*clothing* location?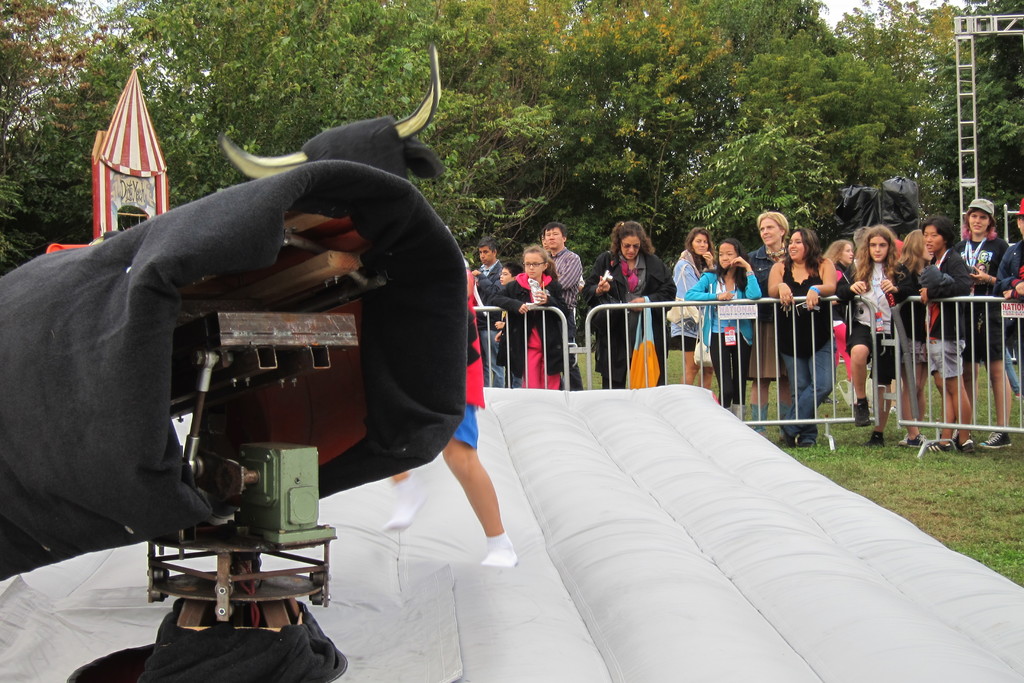
detection(855, 247, 902, 398)
